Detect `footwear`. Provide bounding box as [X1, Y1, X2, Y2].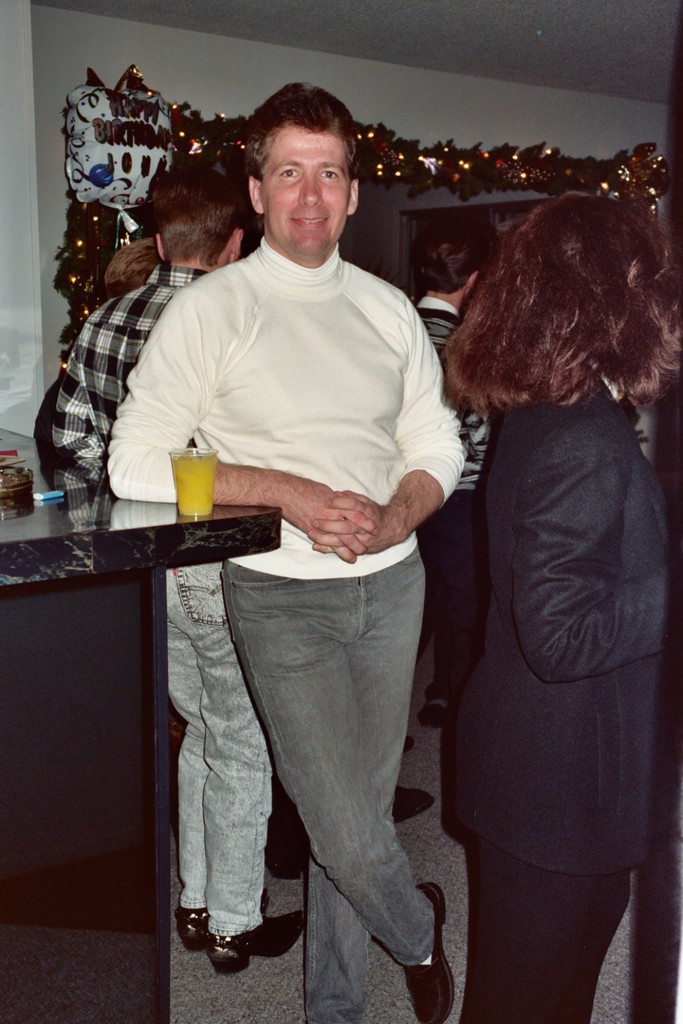
[396, 865, 464, 1023].
